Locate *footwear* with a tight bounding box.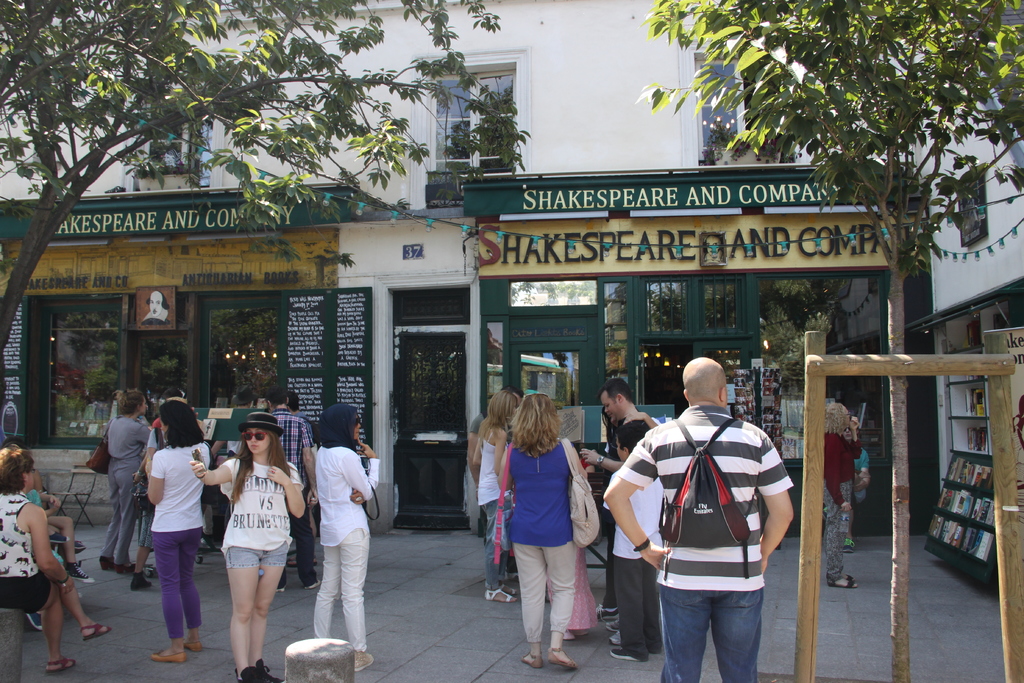
(x1=277, y1=584, x2=286, y2=592).
